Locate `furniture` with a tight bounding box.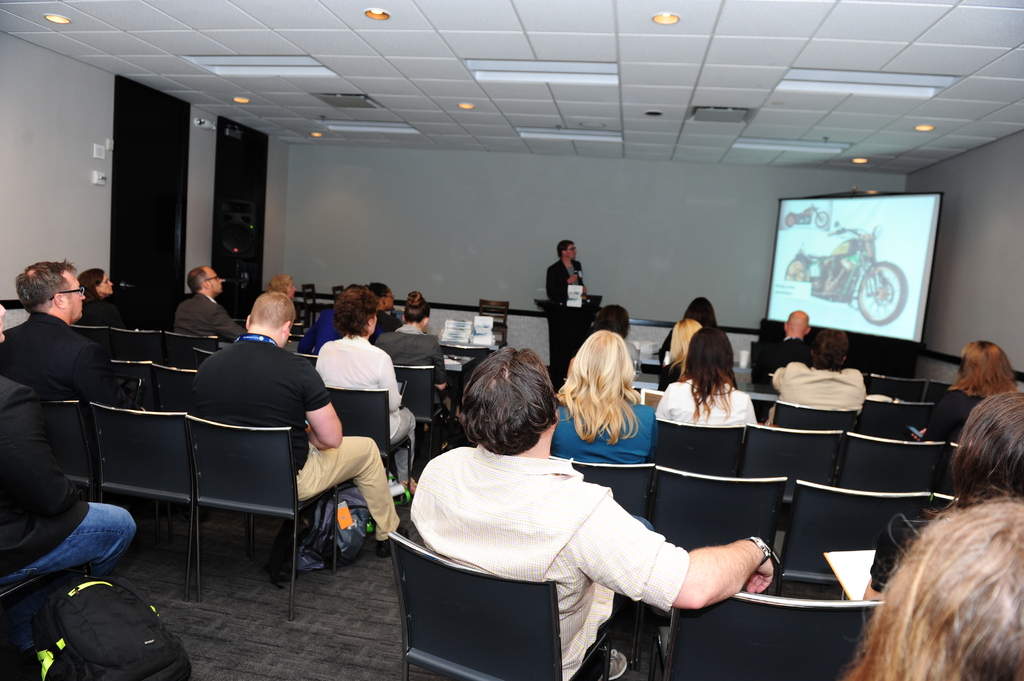
0/573/40/599.
